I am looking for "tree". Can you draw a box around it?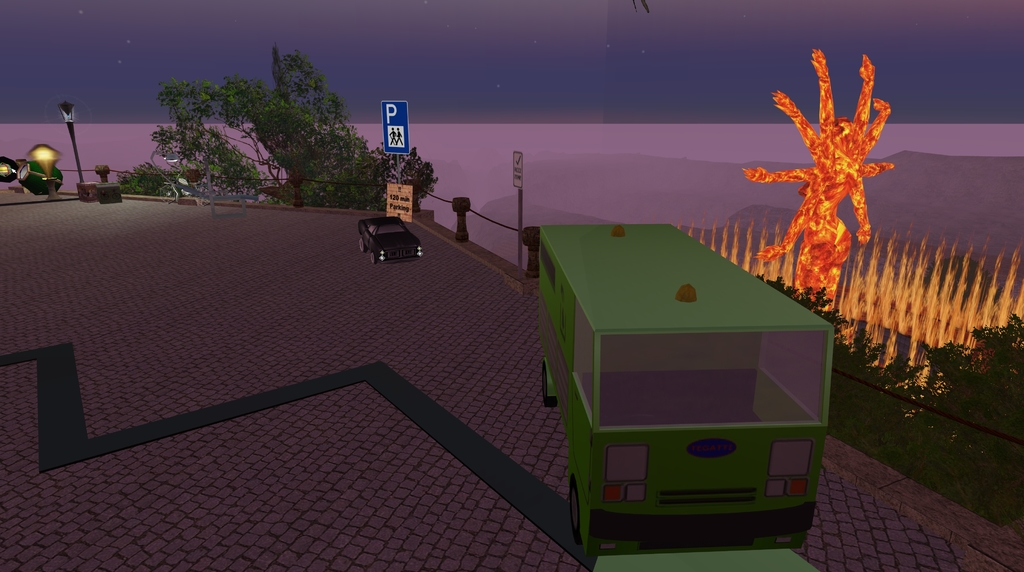
Sure, the bounding box is <bbox>756, 273, 925, 439</bbox>.
